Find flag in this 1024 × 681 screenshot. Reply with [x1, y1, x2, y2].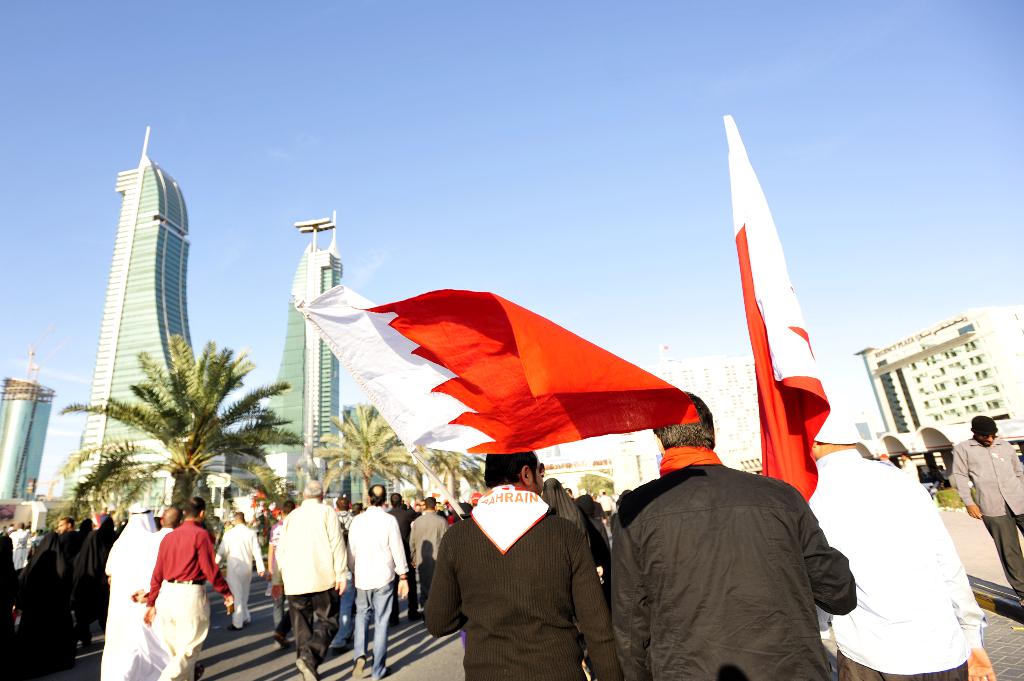
[300, 253, 694, 491].
